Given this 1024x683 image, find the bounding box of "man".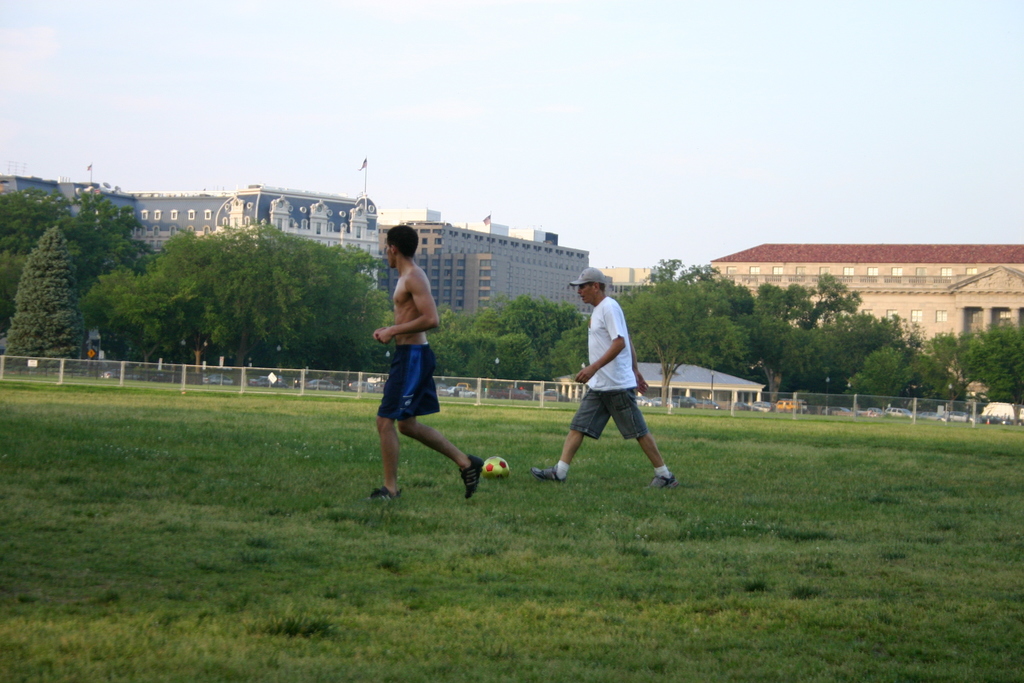
x1=554, y1=272, x2=673, y2=495.
